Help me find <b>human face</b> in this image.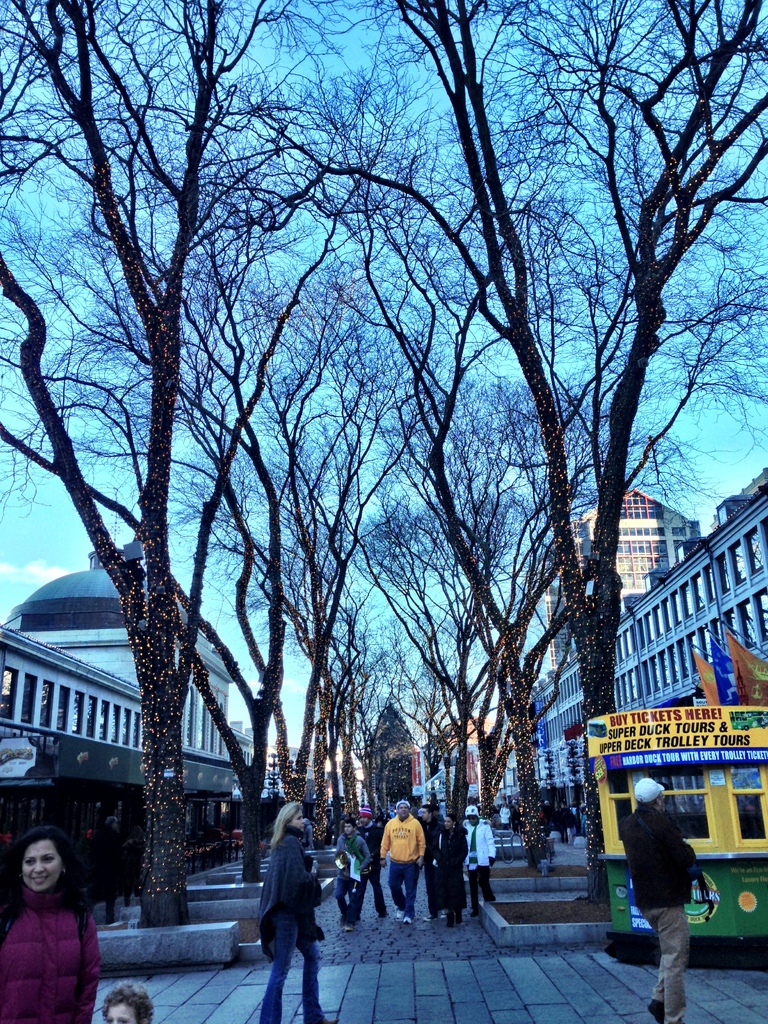
Found it: [104,998,143,1023].
